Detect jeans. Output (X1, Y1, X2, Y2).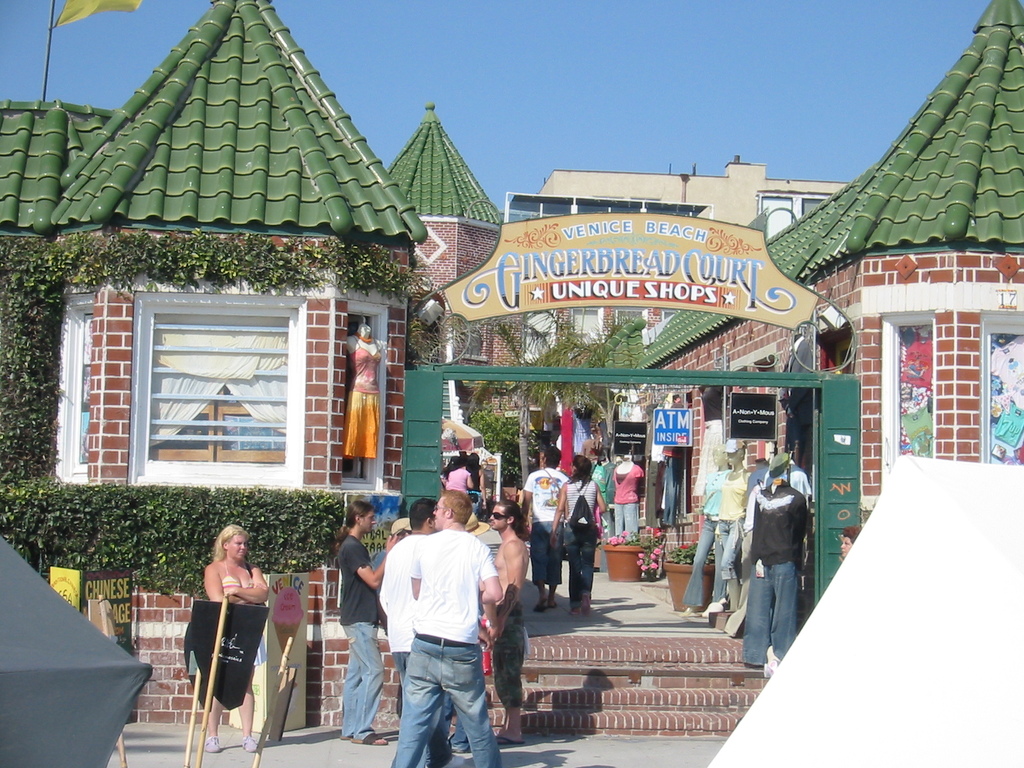
(746, 557, 796, 662).
